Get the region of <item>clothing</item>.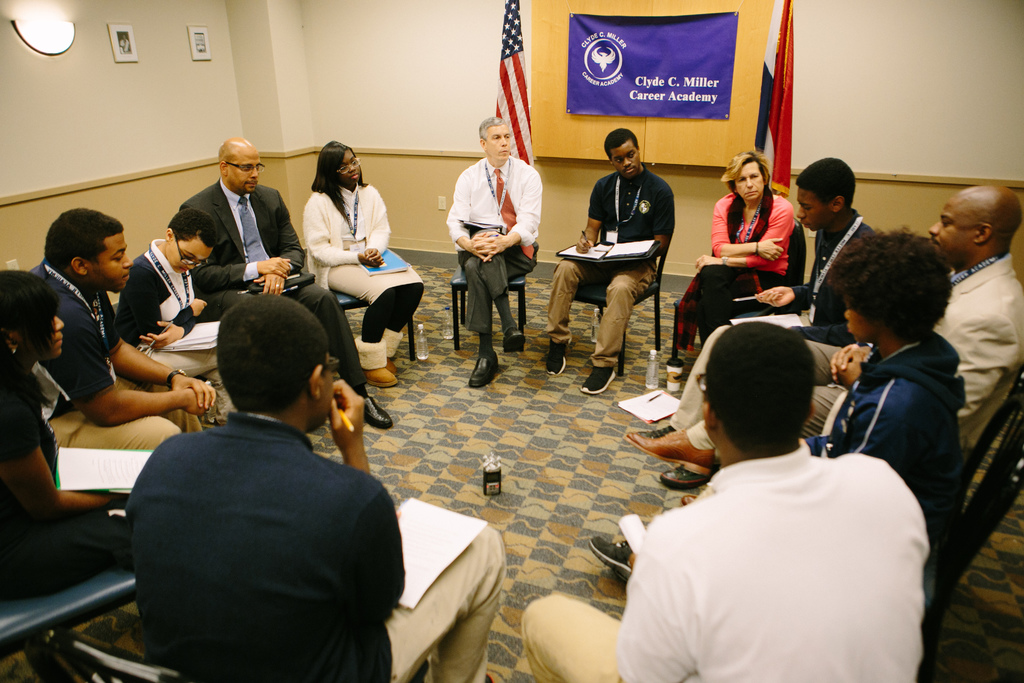
(115,237,237,425).
